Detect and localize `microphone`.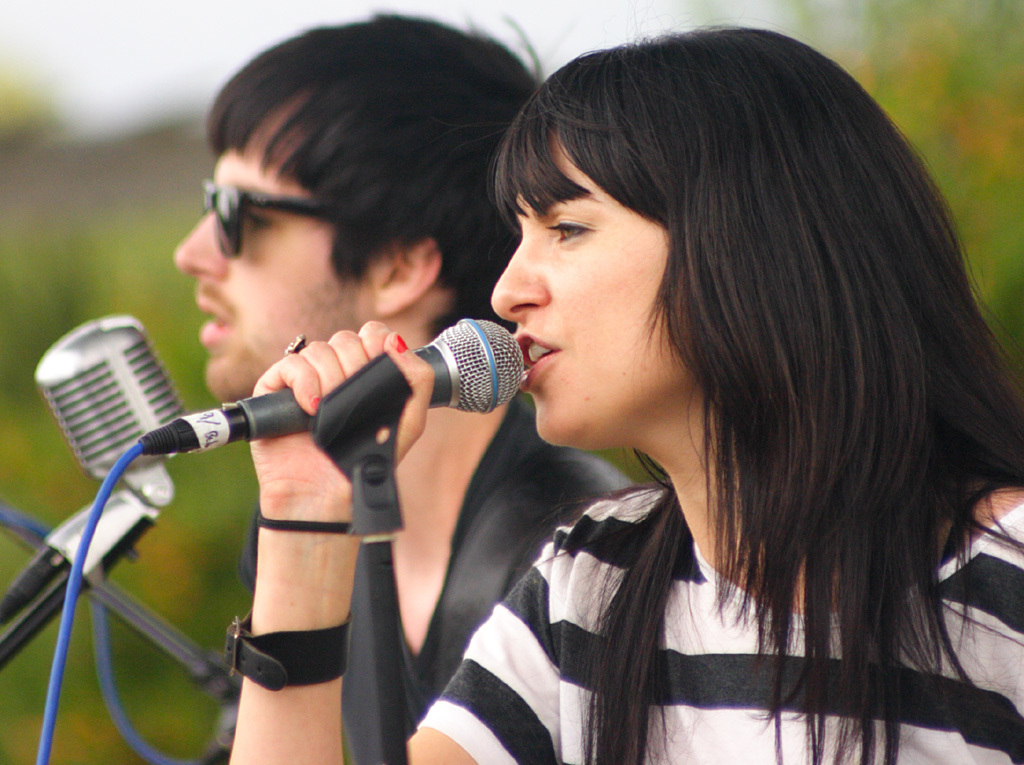
Localized at {"x1": 134, "y1": 316, "x2": 525, "y2": 455}.
